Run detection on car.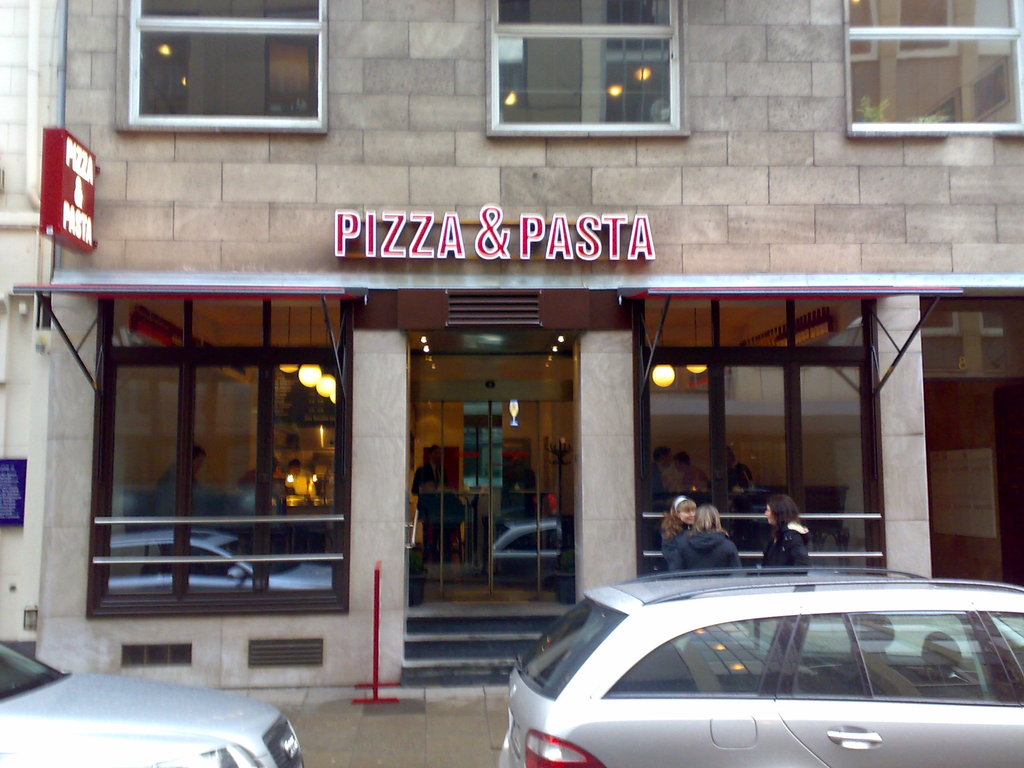
Result: [0,639,303,767].
